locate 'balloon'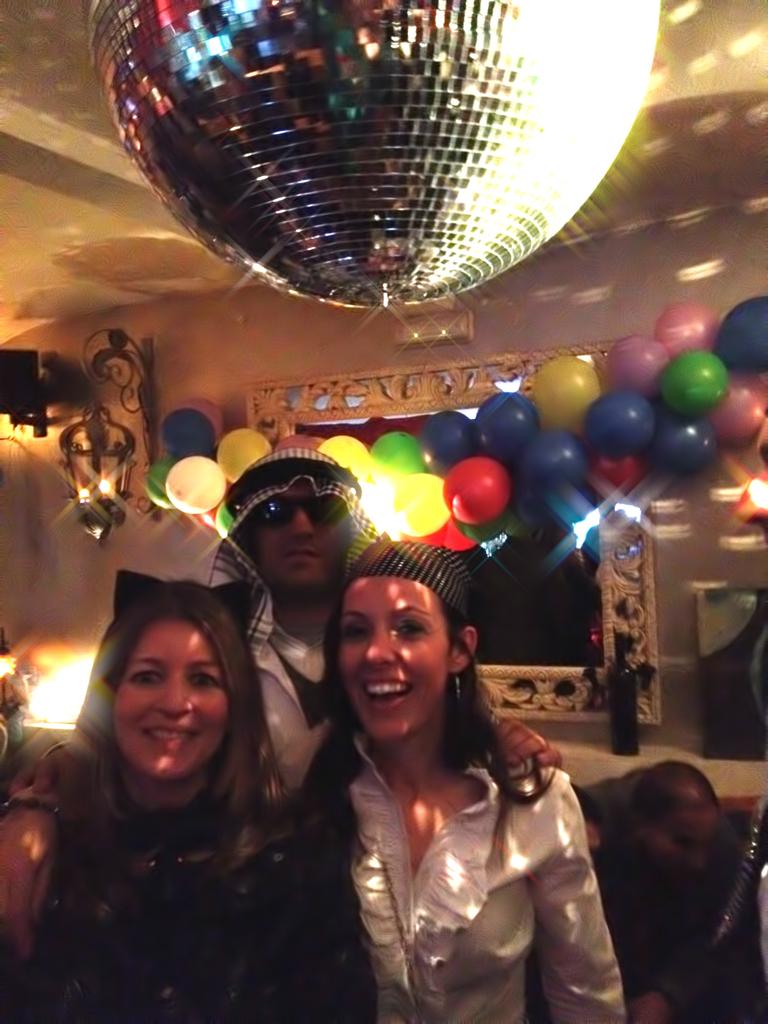
BBox(212, 499, 236, 536)
